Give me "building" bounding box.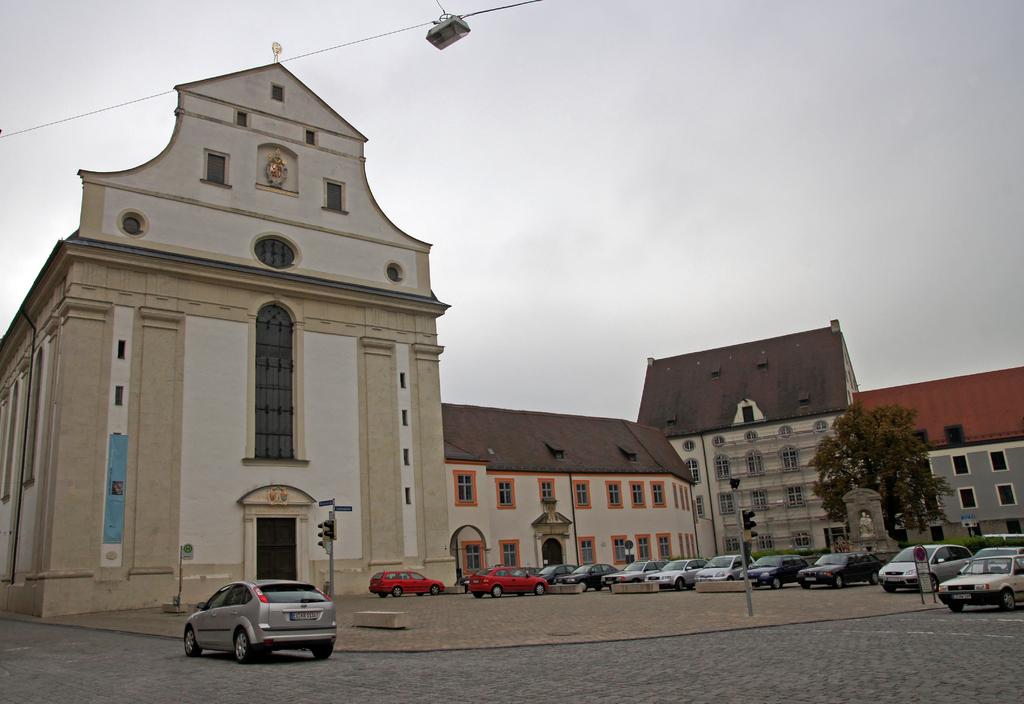
Rect(639, 319, 858, 559).
